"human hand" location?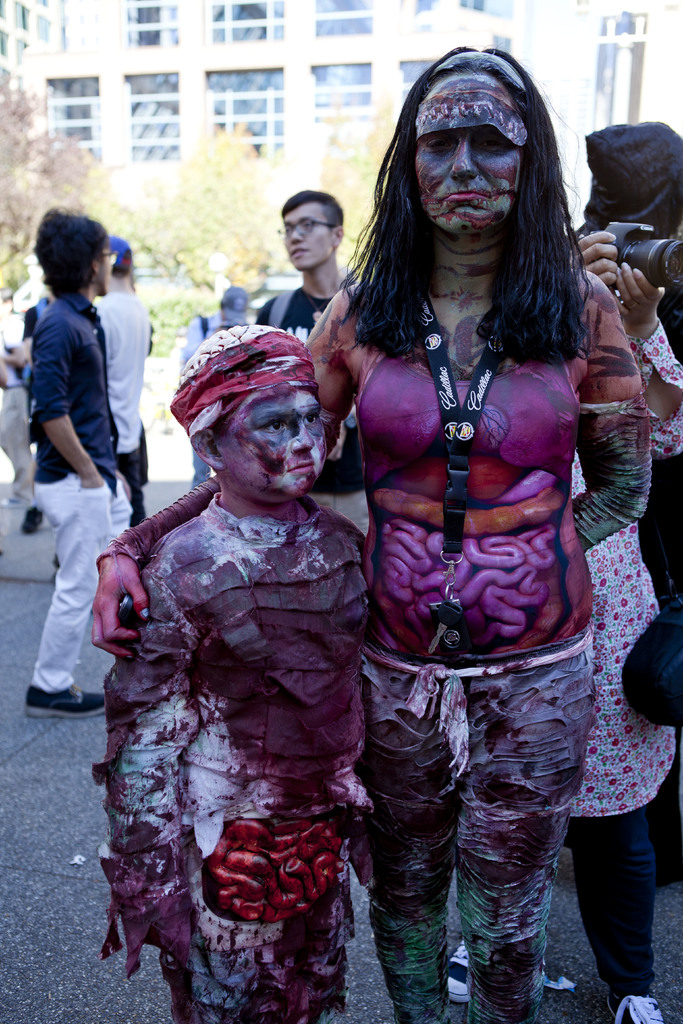
610 257 666 333
